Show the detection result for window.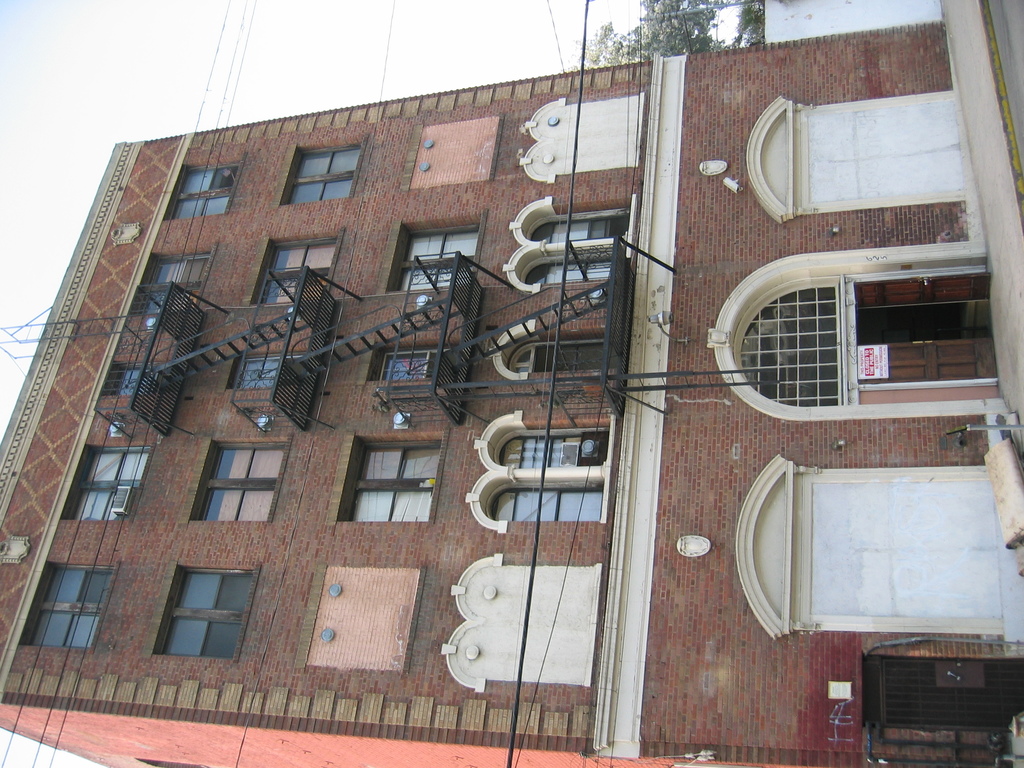
20 559 120 650.
